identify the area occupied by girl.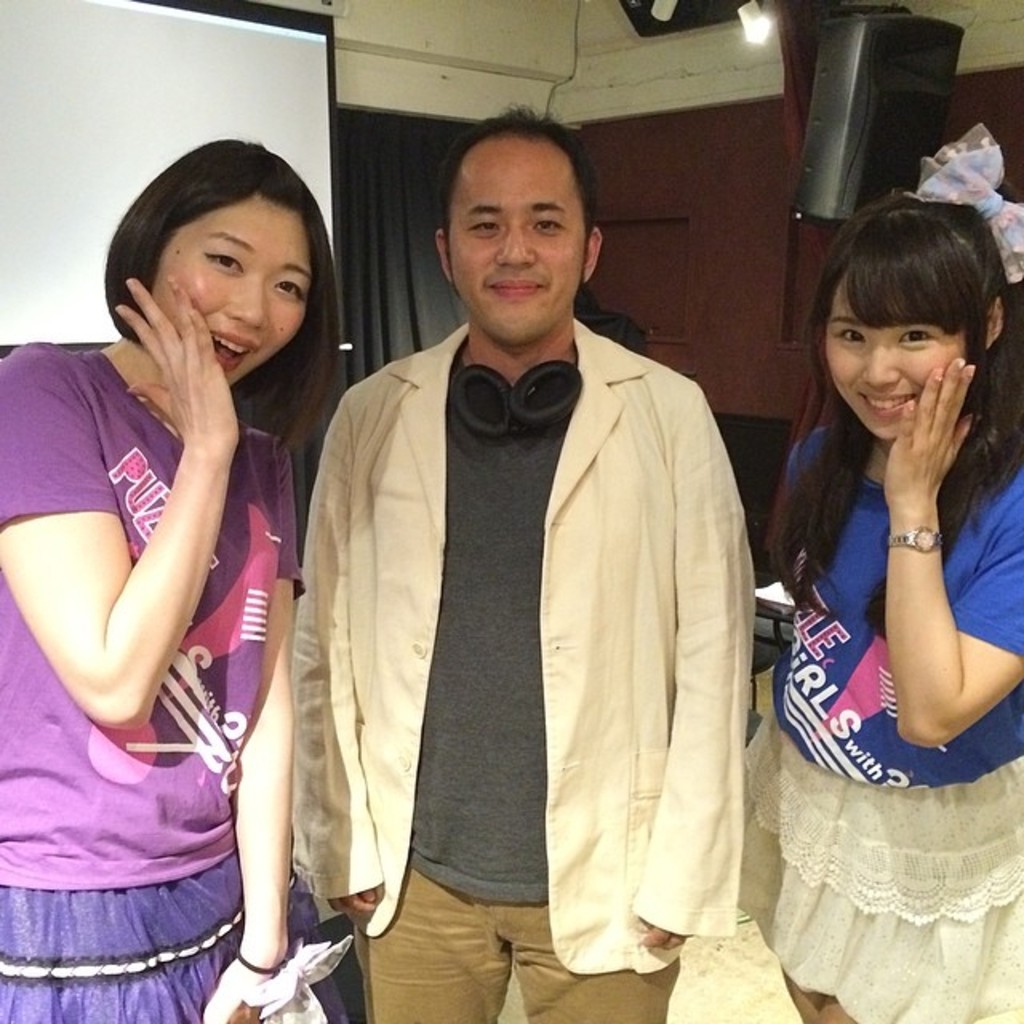
Area: left=0, top=128, right=339, bottom=1022.
